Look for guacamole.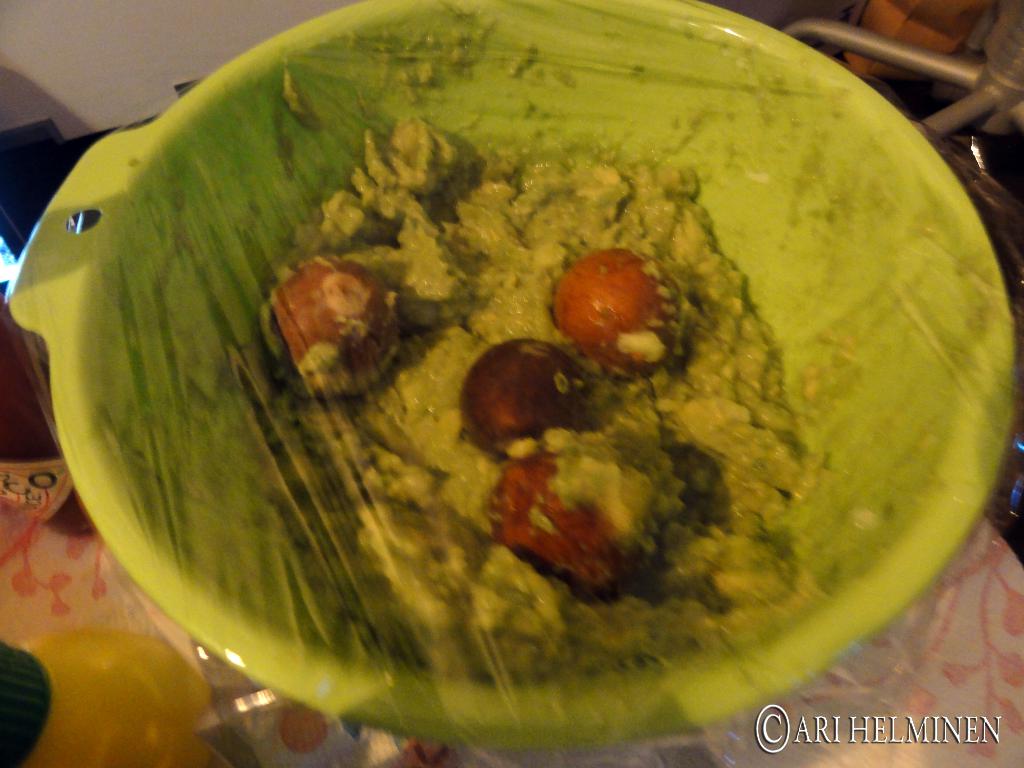
Found: bbox=[245, 94, 839, 684].
